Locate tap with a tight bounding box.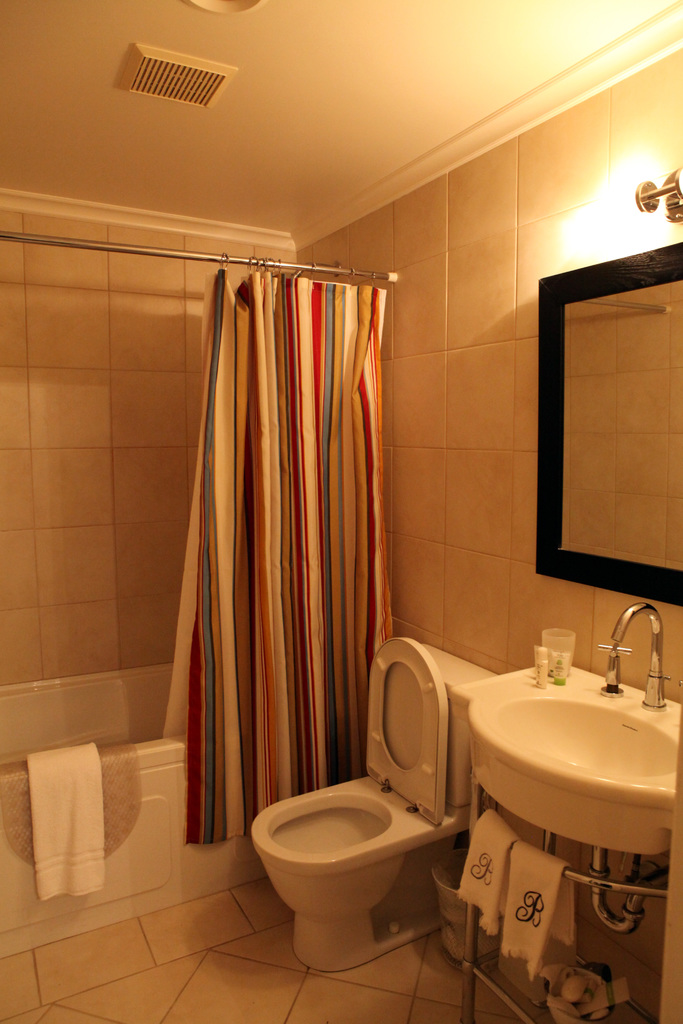
box=[602, 640, 628, 692].
